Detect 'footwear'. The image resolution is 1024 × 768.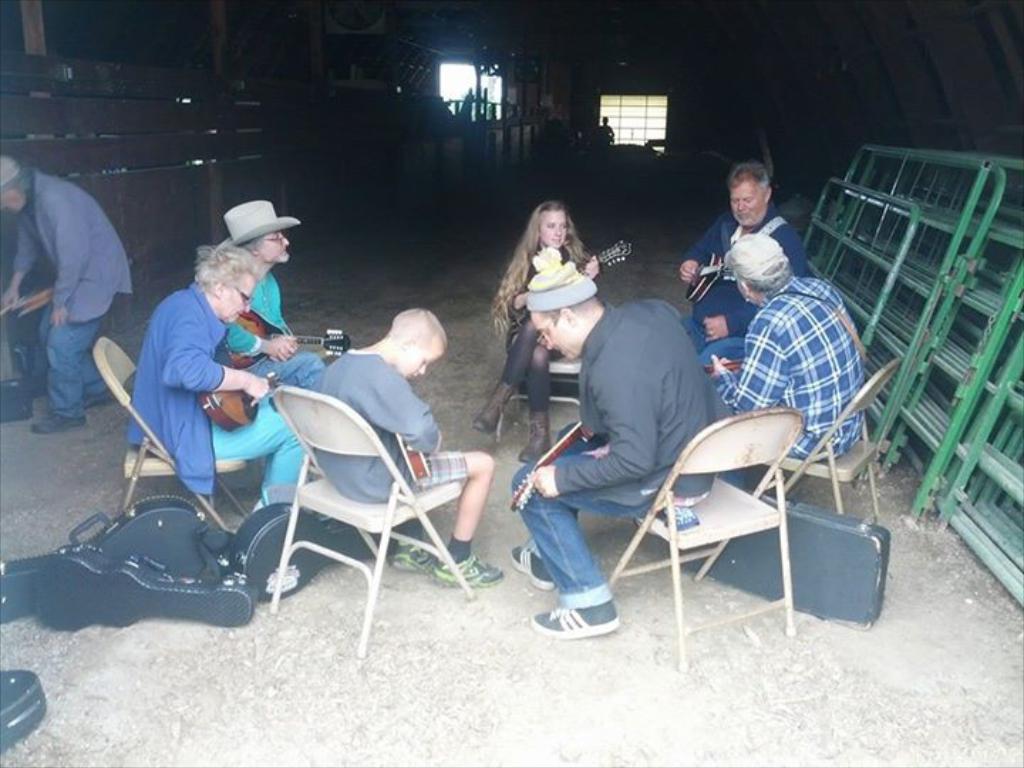
x1=250 y1=492 x2=265 y2=512.
